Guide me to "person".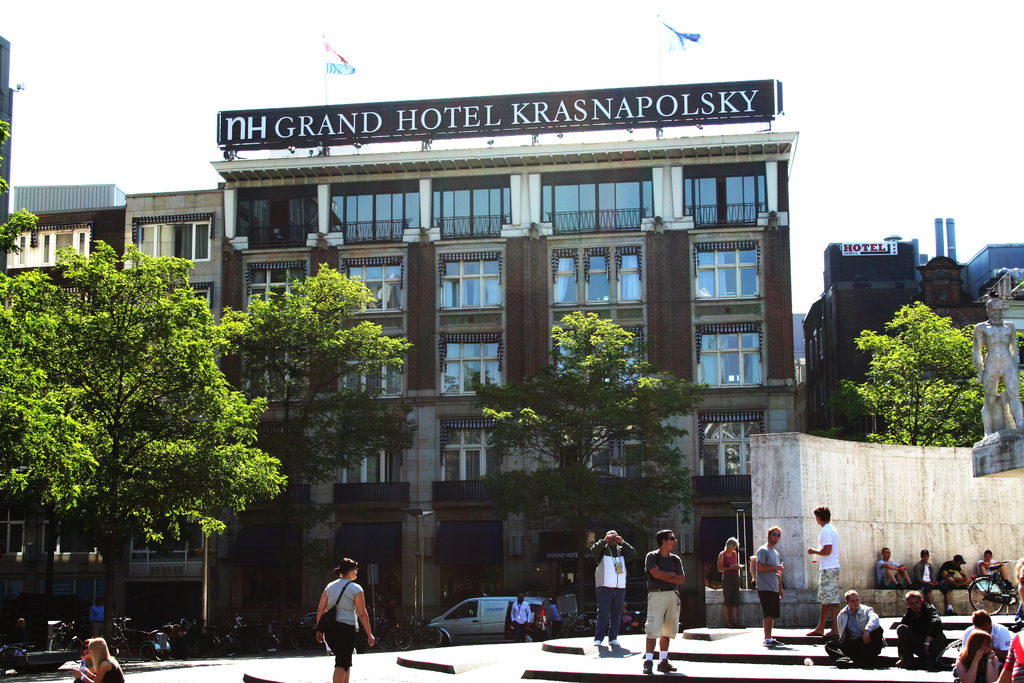
Guidance: box=[806, 506, 843, 636].
